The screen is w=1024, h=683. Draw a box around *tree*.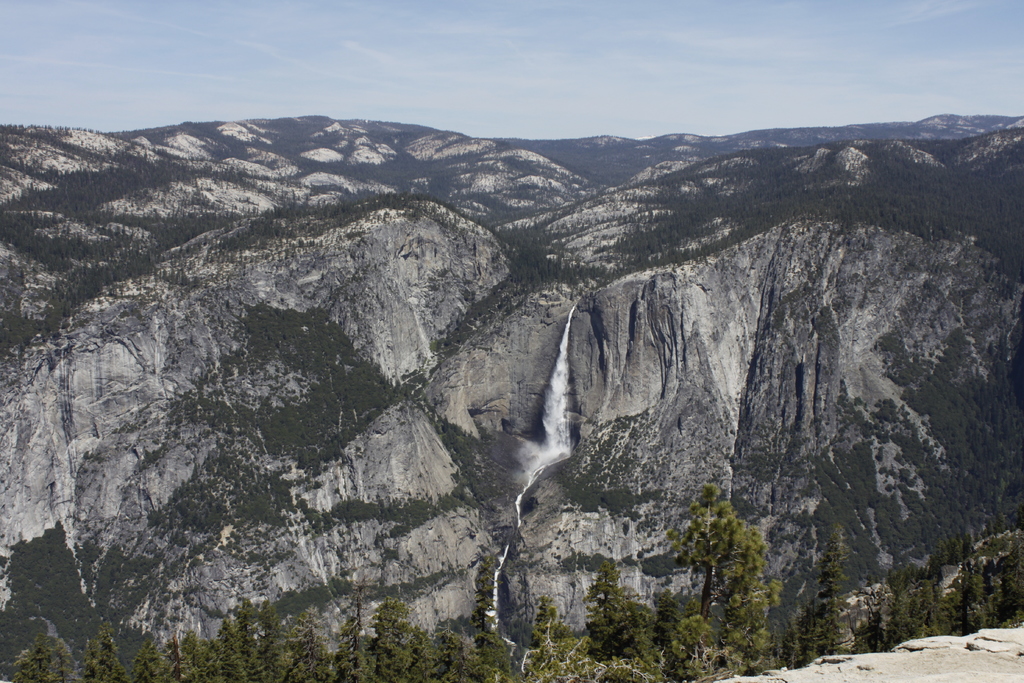
(145, 628, 171, 682).
